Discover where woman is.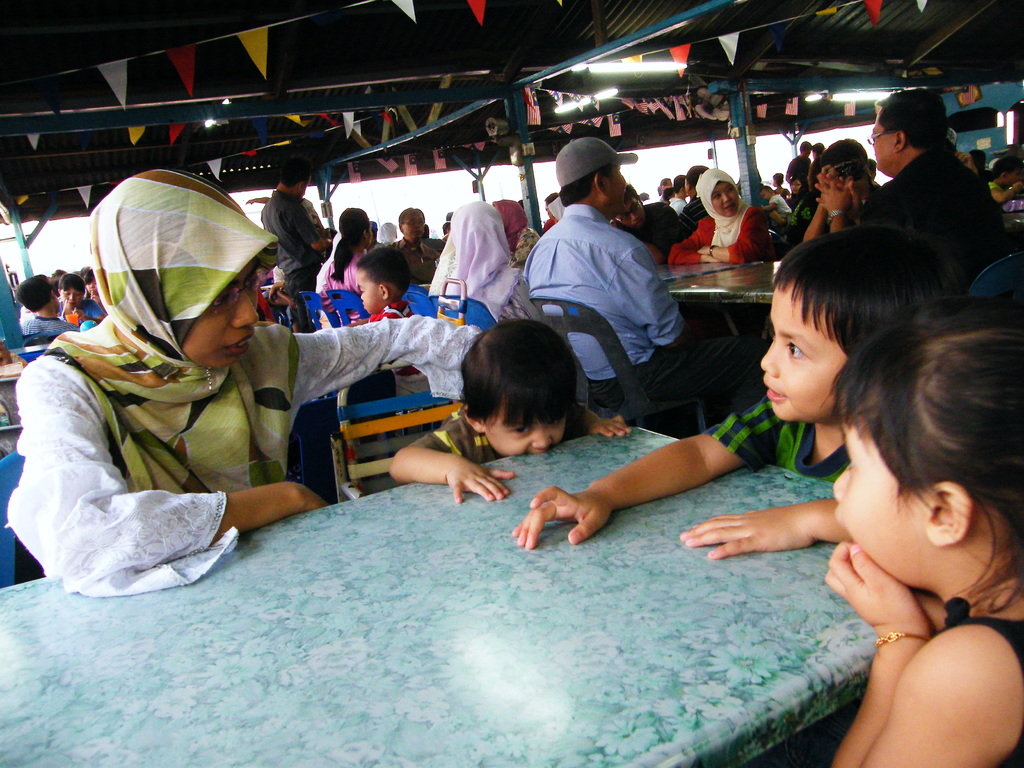
Discovered at [665,170,780,264].
